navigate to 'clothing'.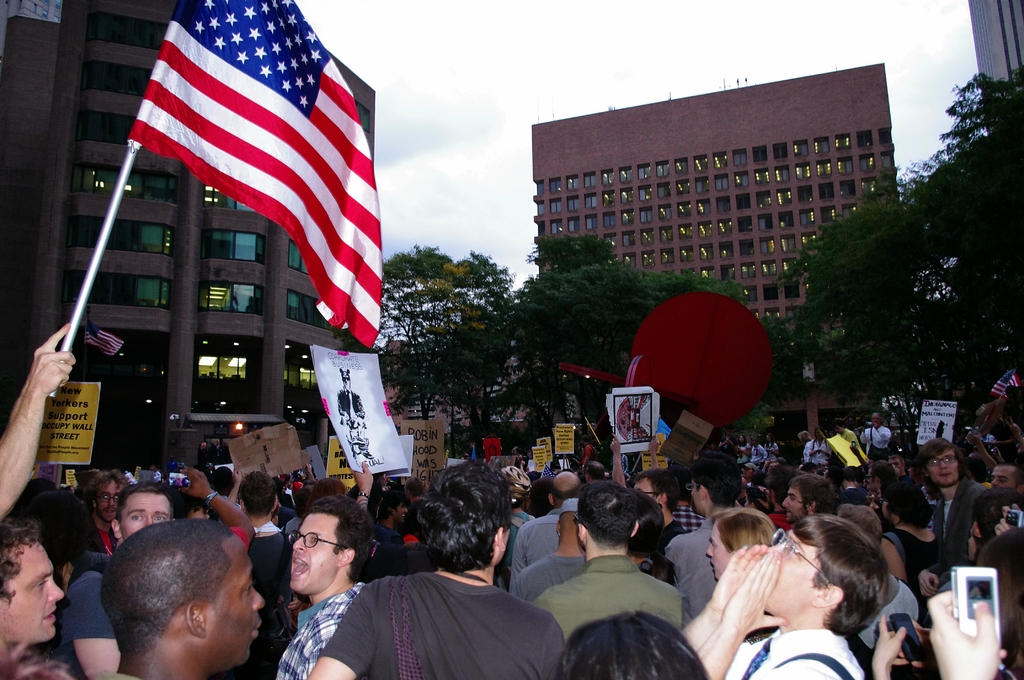
Navigation target: [left=805, top=440, right=833, bottom=464].
